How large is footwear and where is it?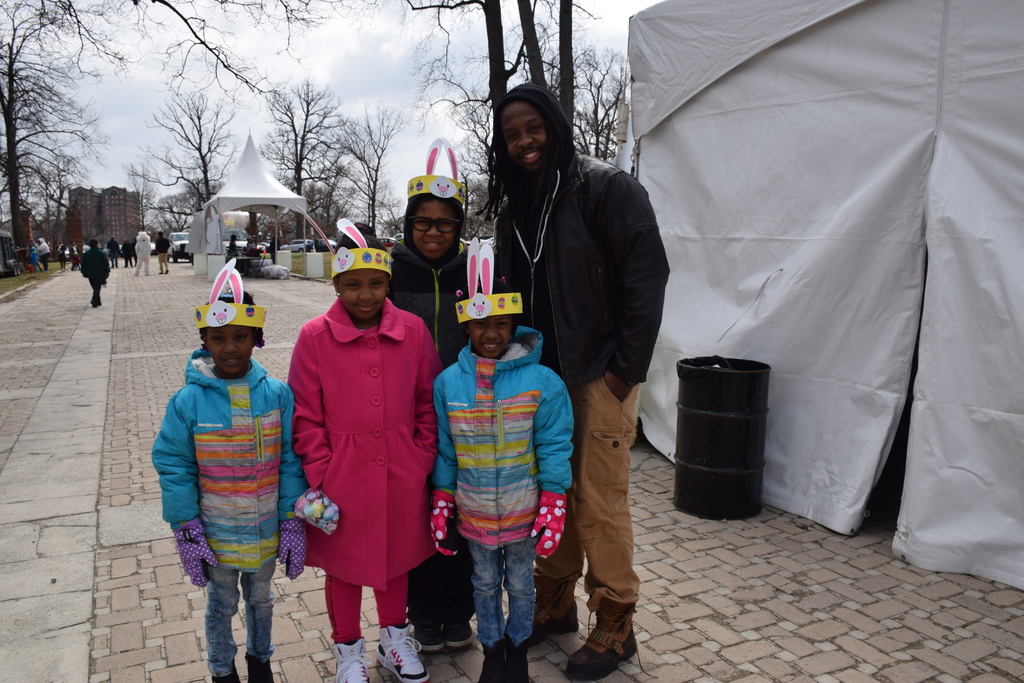
Bounding box: Rect(212, 663, 241, 682).
